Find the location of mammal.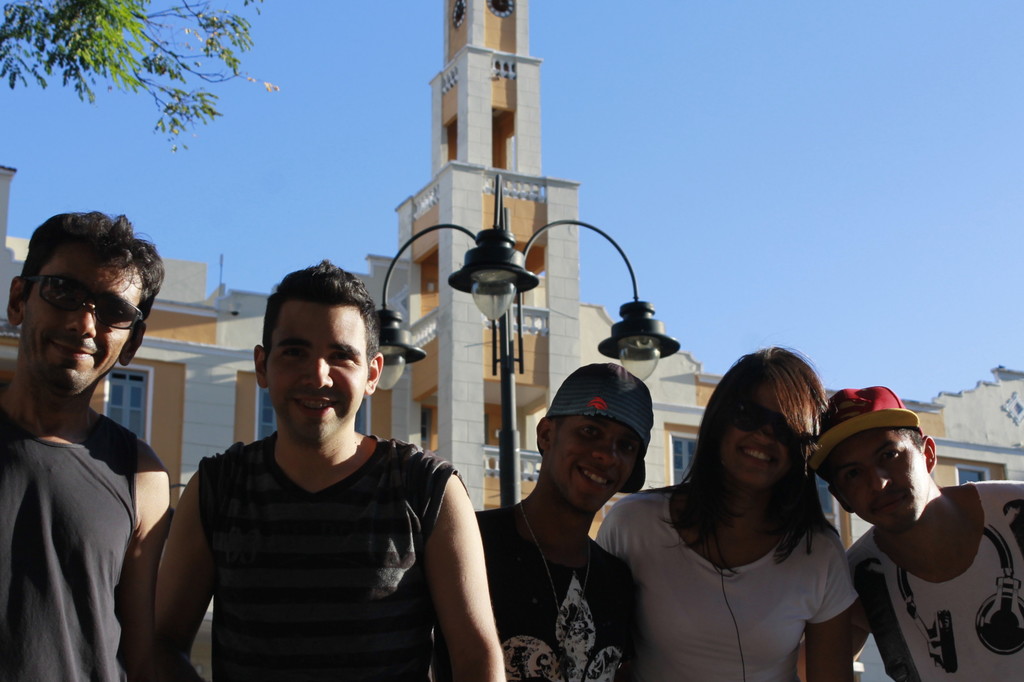
Location: {"left": 0, "top": 208, "right": 172, "bottom": 681}.
